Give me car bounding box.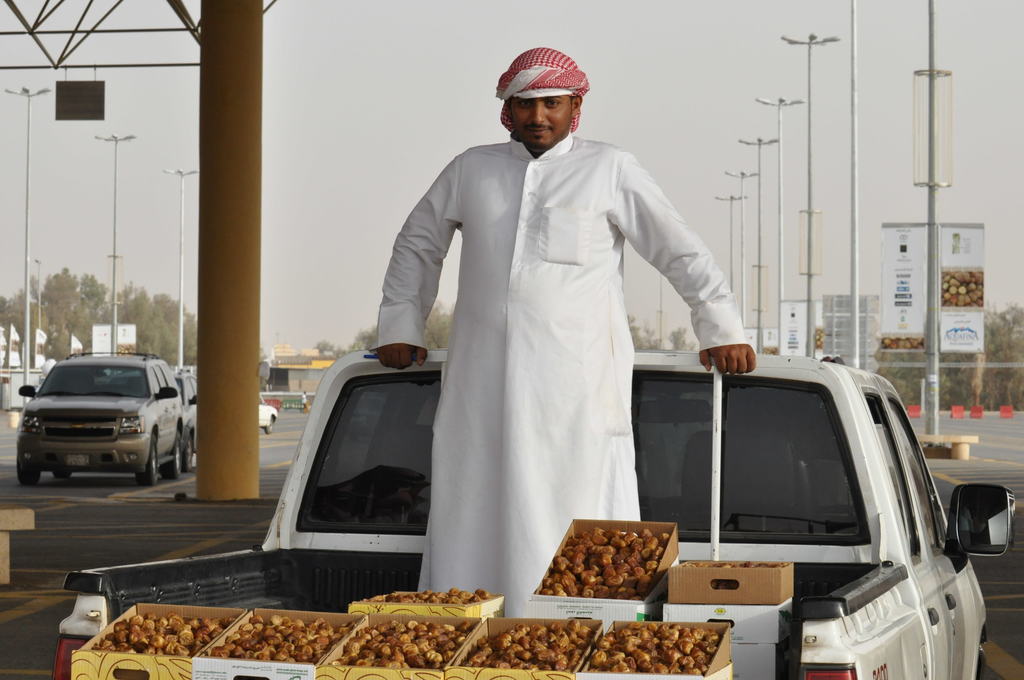
left=15, top=350, right=184, bottom=487.
